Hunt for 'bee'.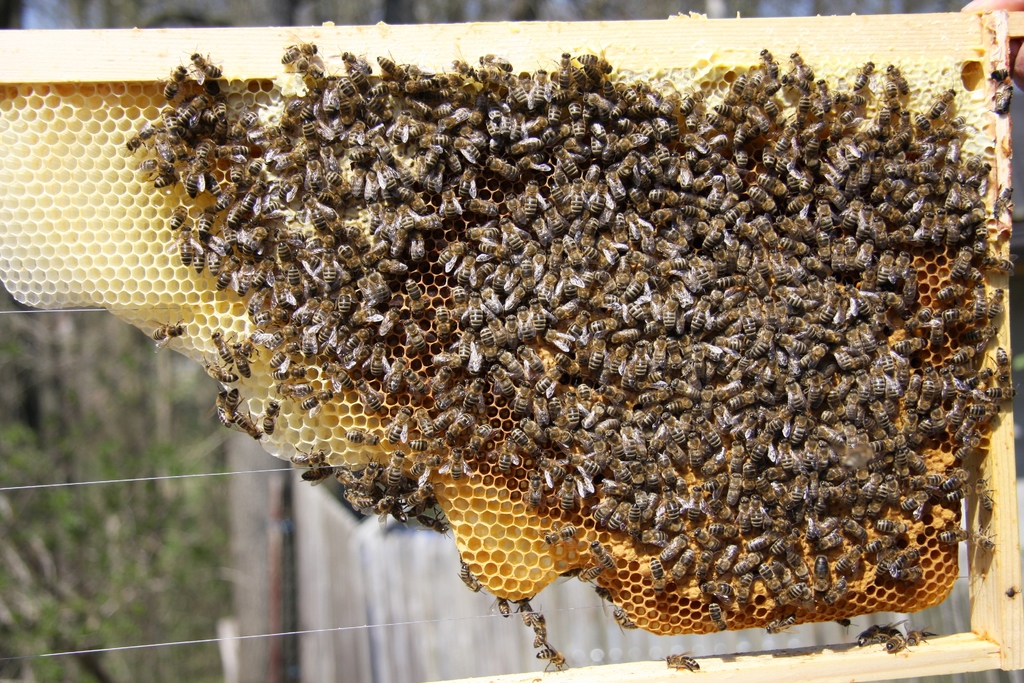
Hunted down at region(232, 183, 267, 218).
